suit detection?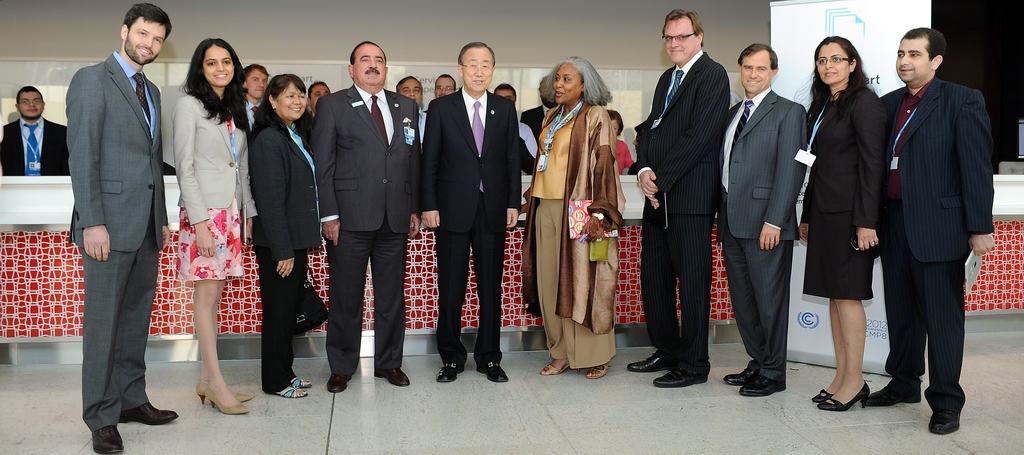
310:81:424:374
